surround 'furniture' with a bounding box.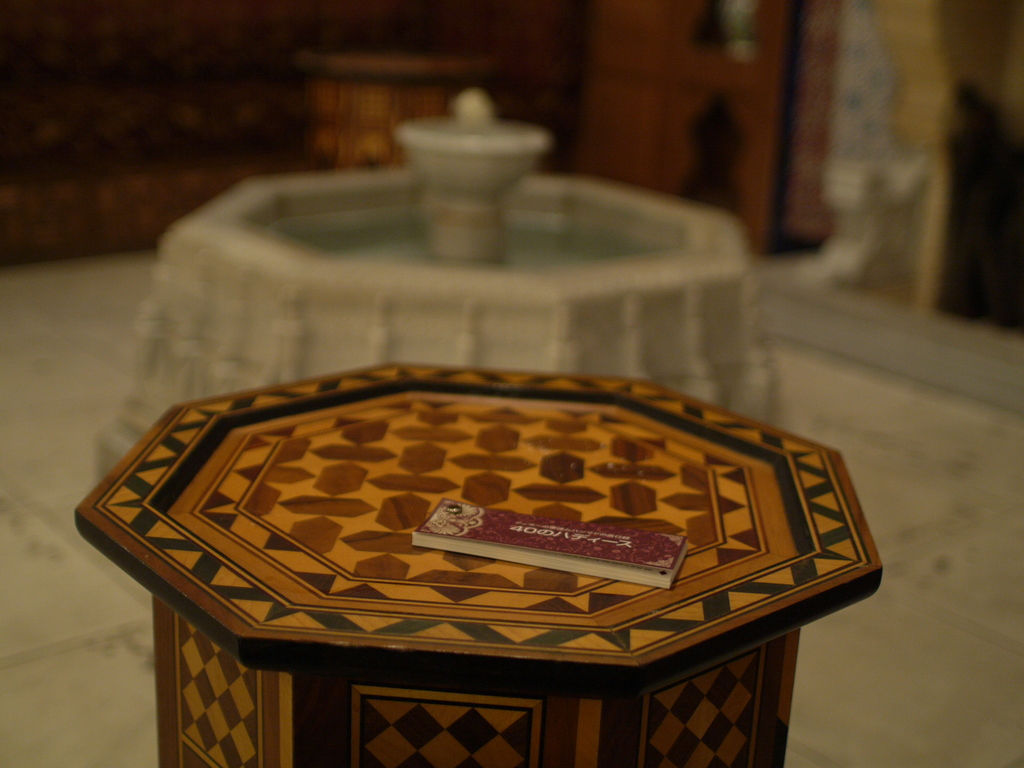
BBox(72, 361, 884, 767).
